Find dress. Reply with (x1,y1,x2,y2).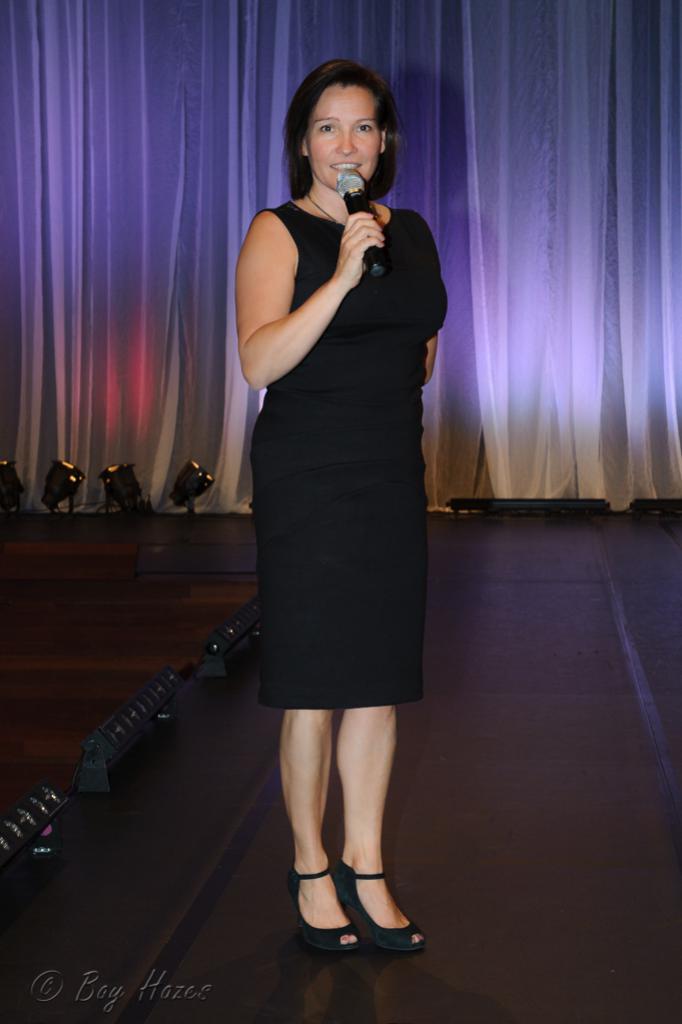
(255,201,448,707).
